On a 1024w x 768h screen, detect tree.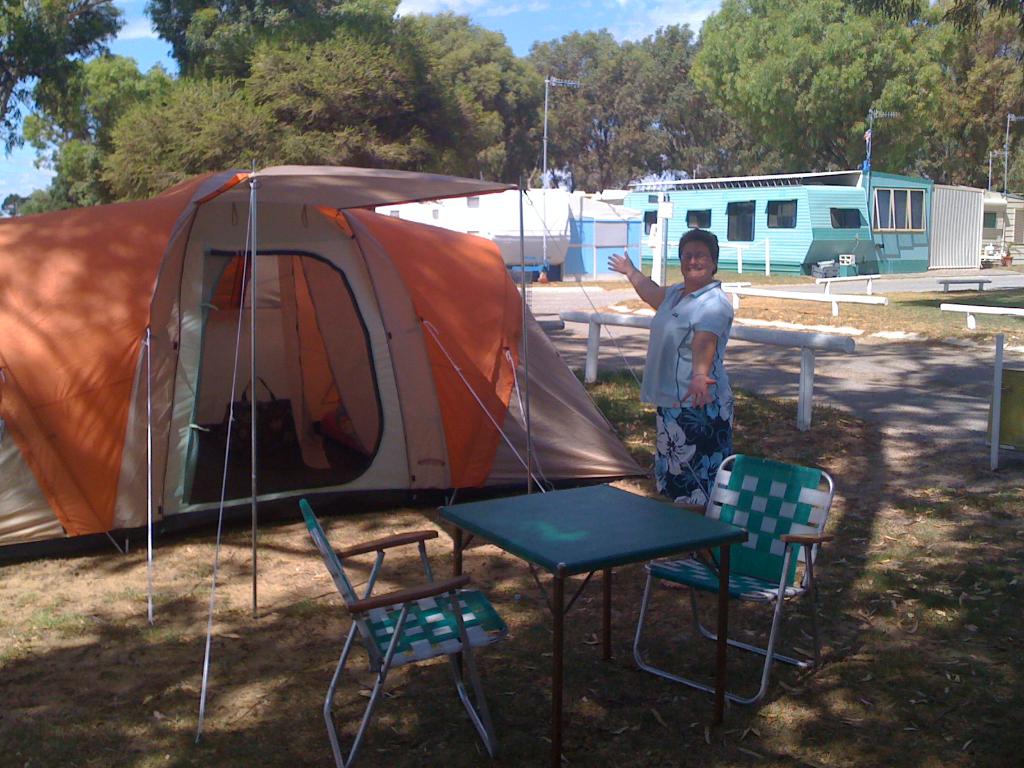
region(0, 0, 124, 156).
